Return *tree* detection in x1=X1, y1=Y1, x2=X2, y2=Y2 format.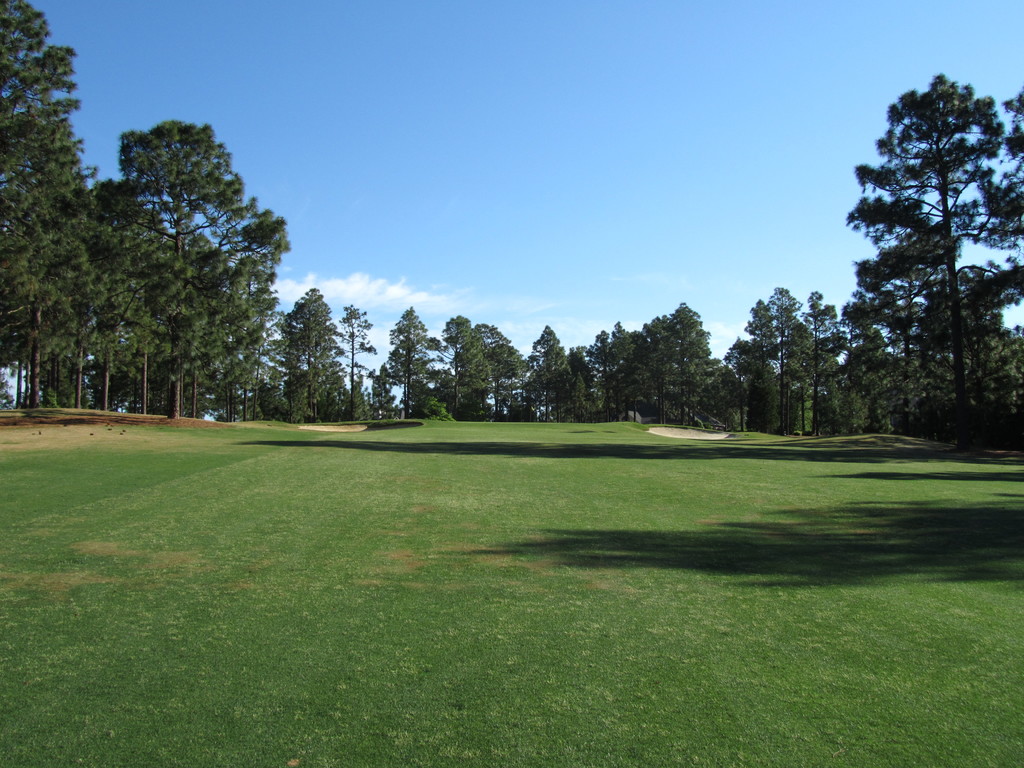
x1=521, y1=317, x2=583, y2=420.
